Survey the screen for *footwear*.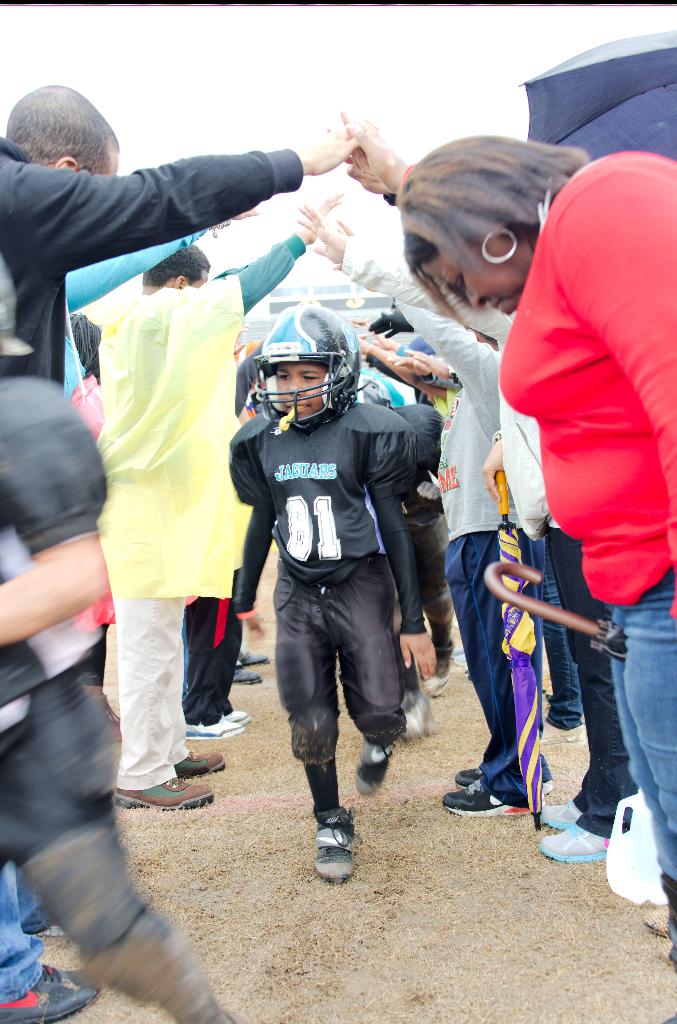
Survey found: 307:802:356:888.
